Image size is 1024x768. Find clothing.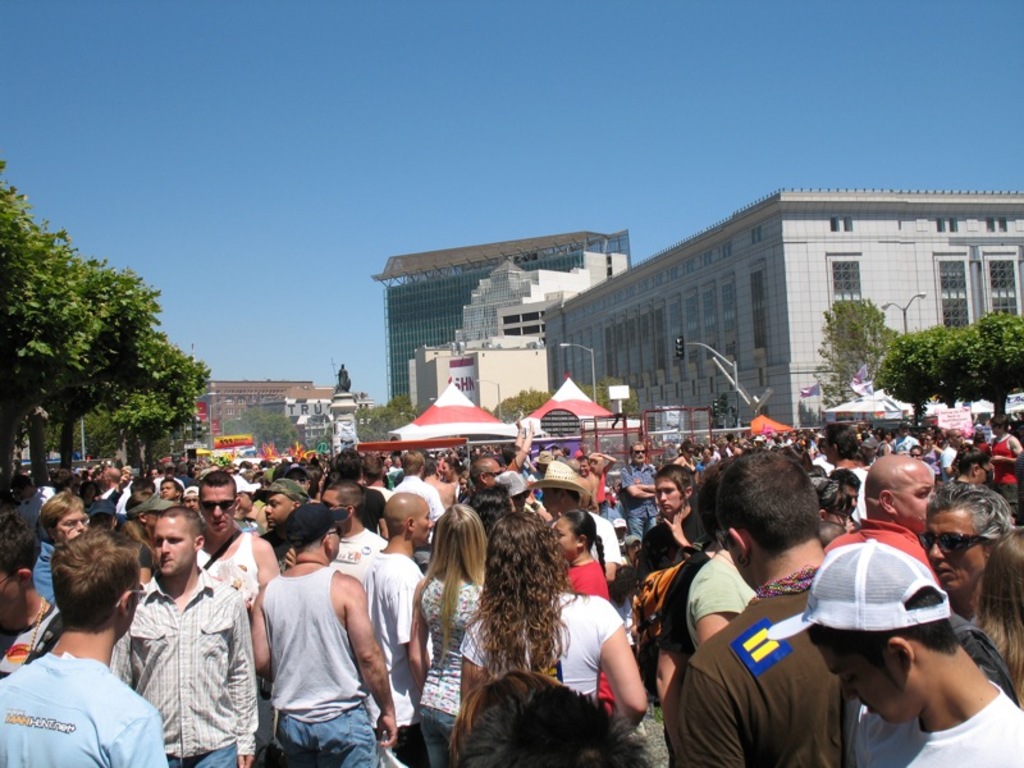
(left=172, top=527, right=289, bottom=764).
